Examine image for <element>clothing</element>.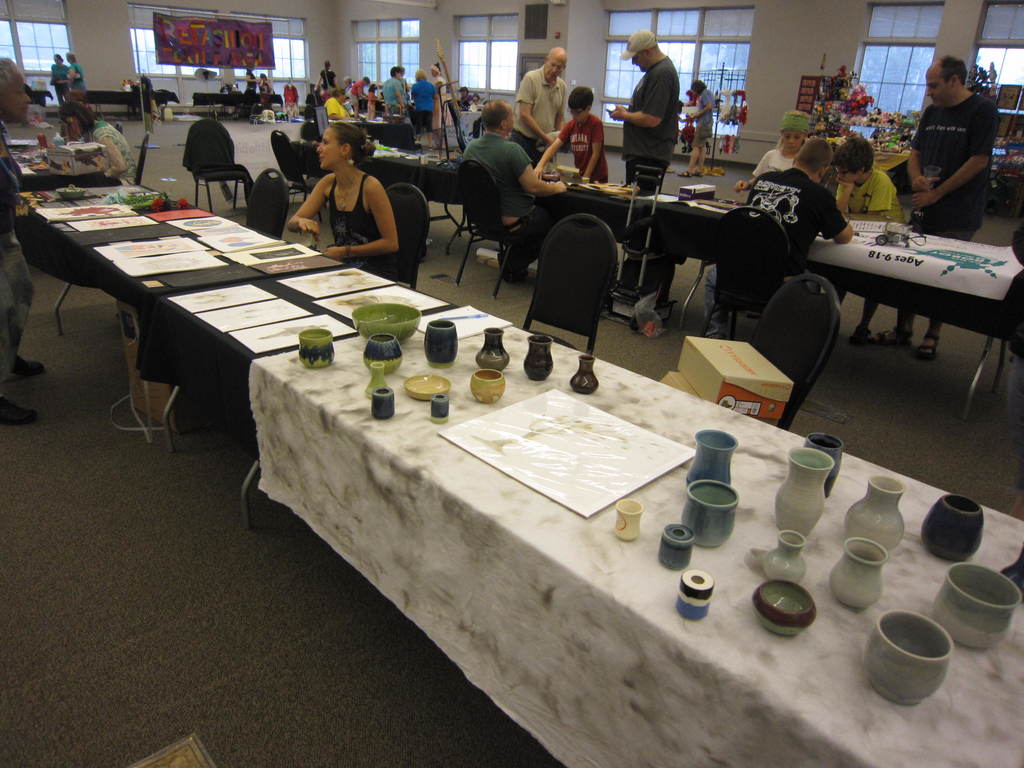
Examination result: select_region(699, 168, 846, 335).
